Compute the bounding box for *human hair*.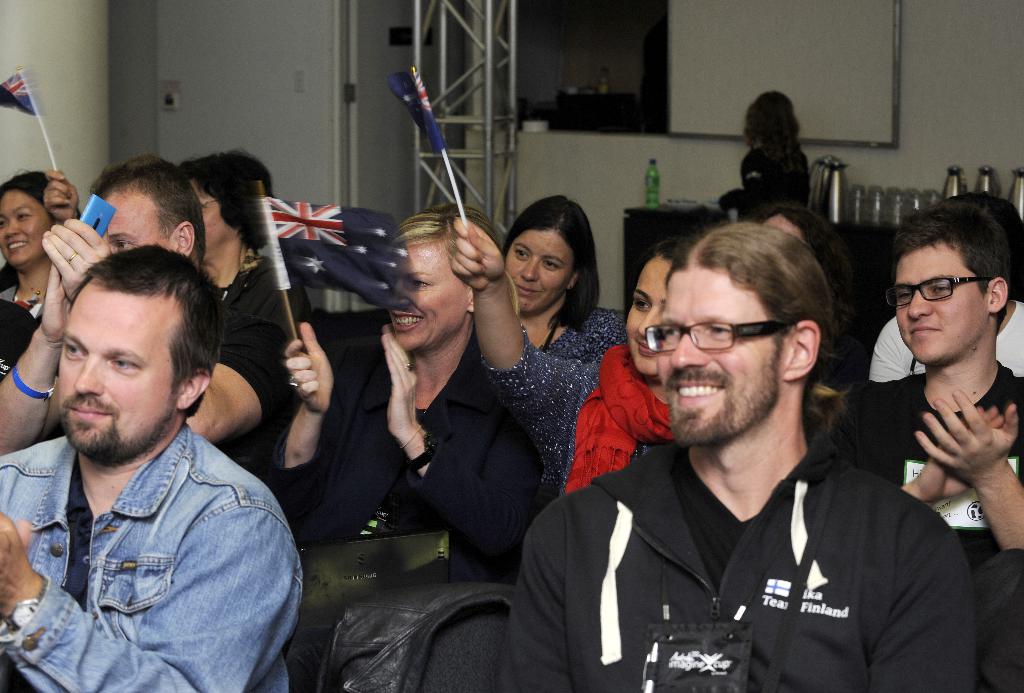
[x1=897, y1=210, x2=1009, y2=339].
